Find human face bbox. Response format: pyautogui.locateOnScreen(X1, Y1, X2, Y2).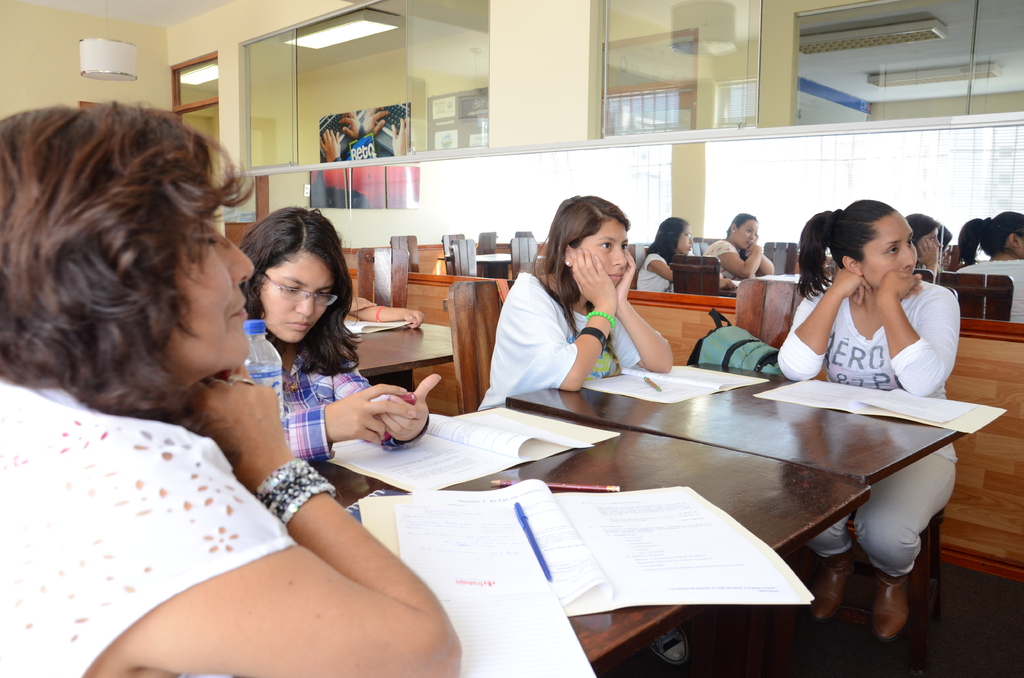
pyautogui.locateOnScreen(862, 213, 918, 290).
